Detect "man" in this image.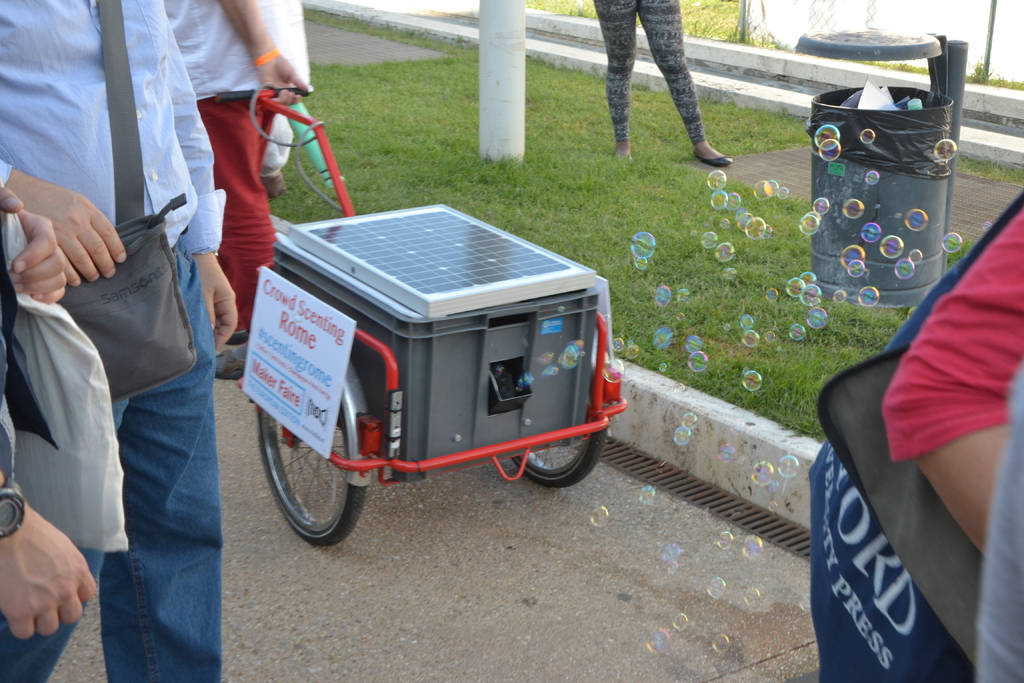
Detection: {"x1": 803, "y1": 191, "x2": 1023, "y2": 682}.
